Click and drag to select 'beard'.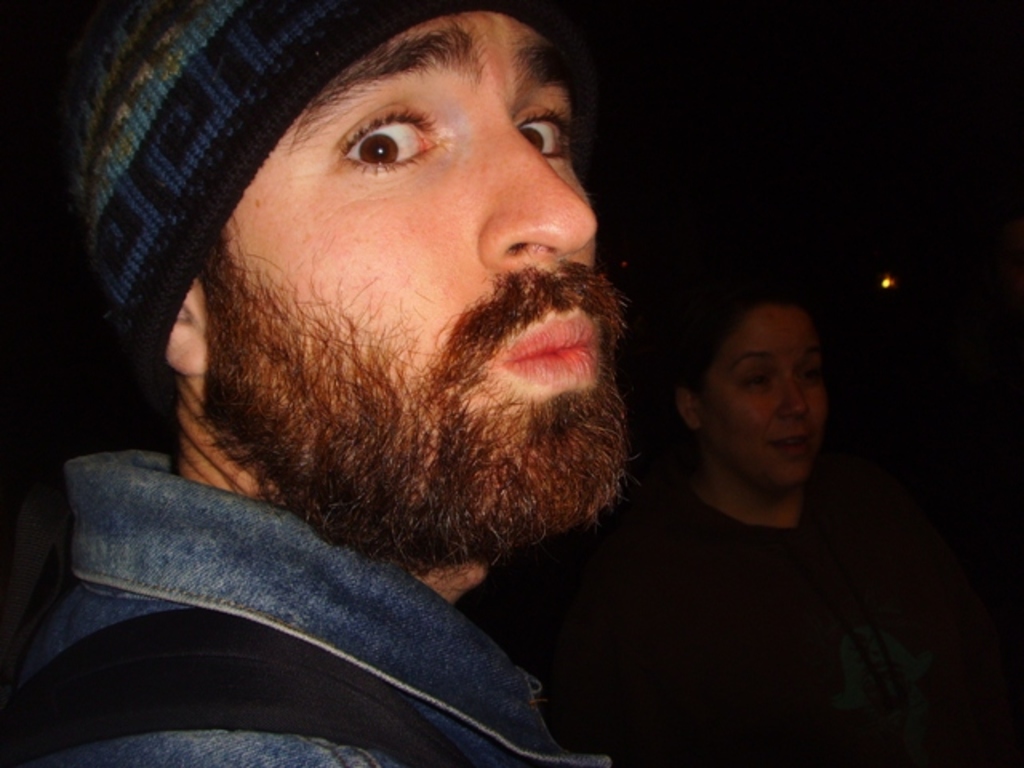
Selection: l=197, t=266, r=645, b=574.
